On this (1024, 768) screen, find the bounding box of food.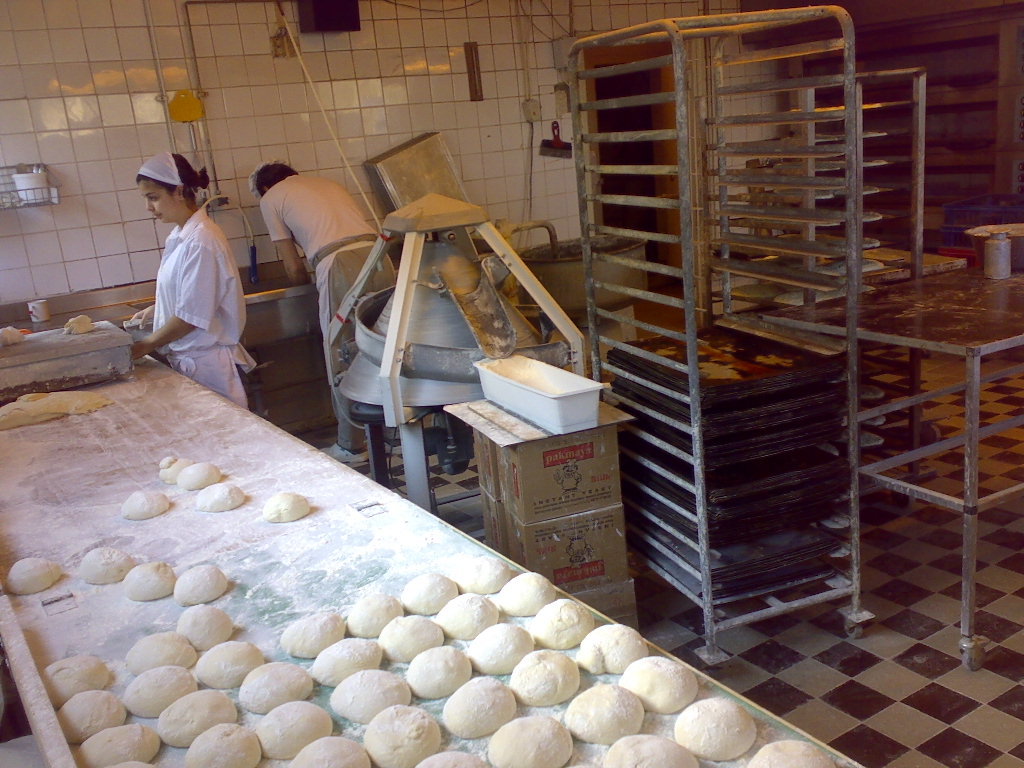
Bounding box: 0 390 113 431.
